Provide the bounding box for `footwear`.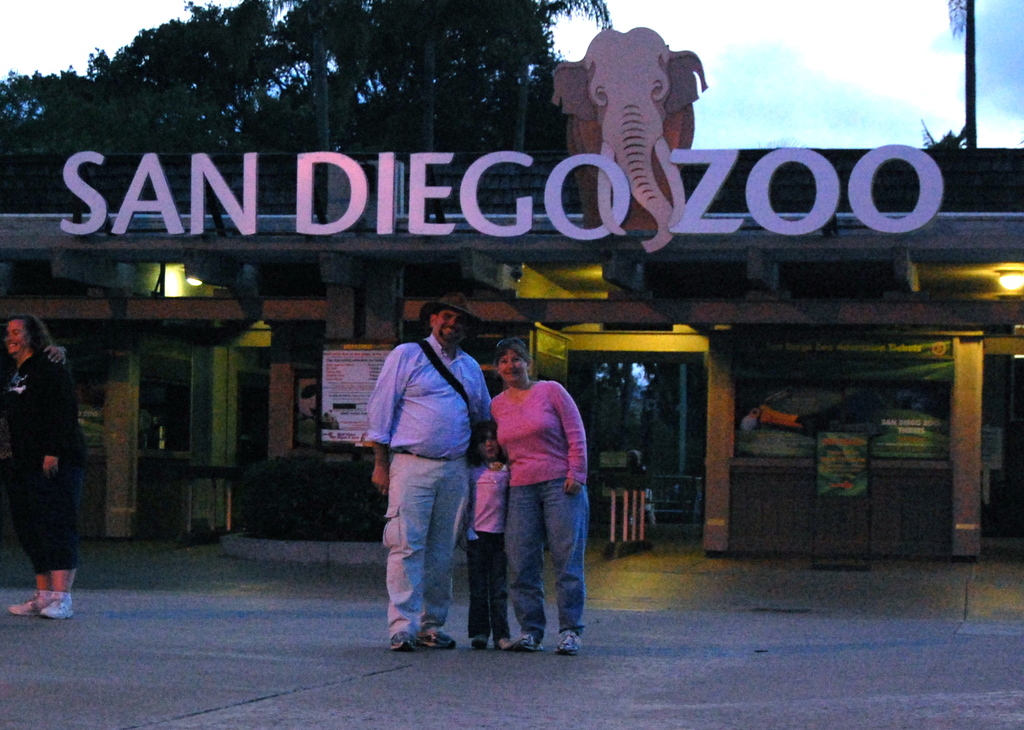
crop(389, 630, 419, 653).
